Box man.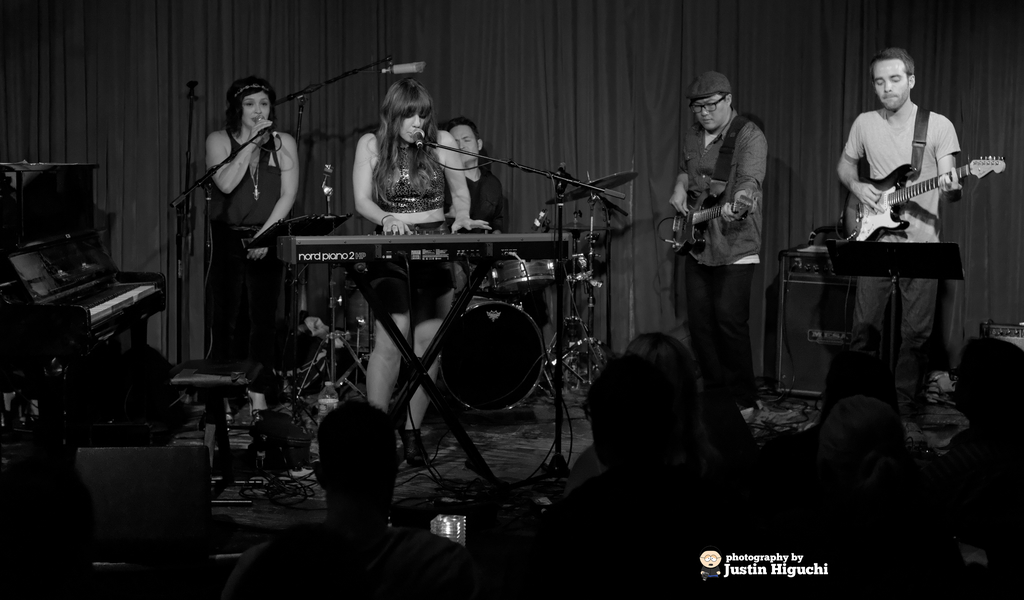
pyautogui.locateOnScreen(663, 64, 792, 428).
